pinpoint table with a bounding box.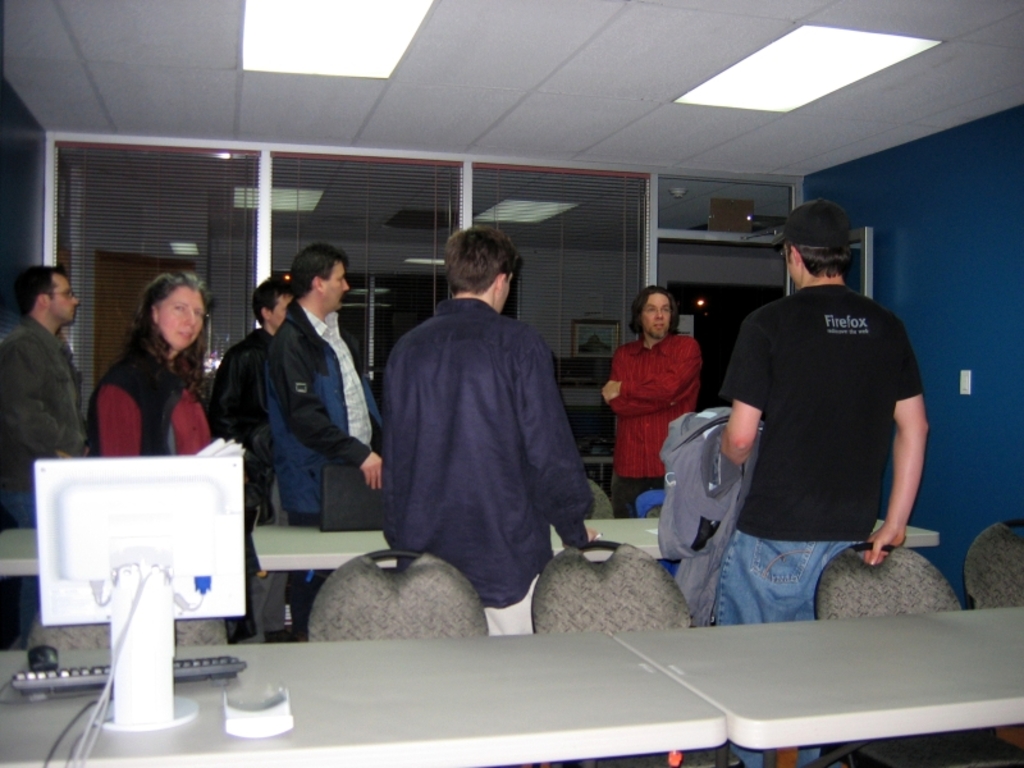
left=0, top=595, right=1023, bottom=767.
